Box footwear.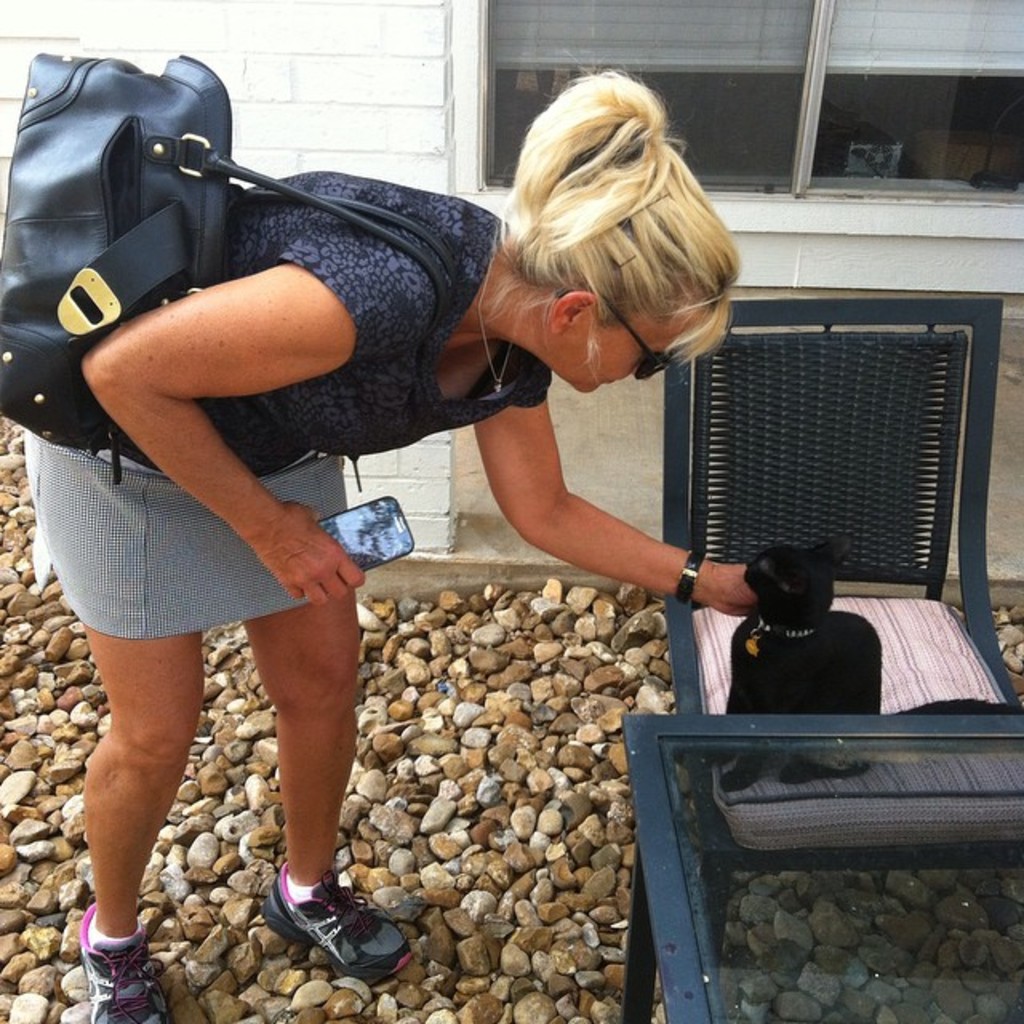
{"left": 85, "top": 902, "right": 178, "bottom": 1022}.
